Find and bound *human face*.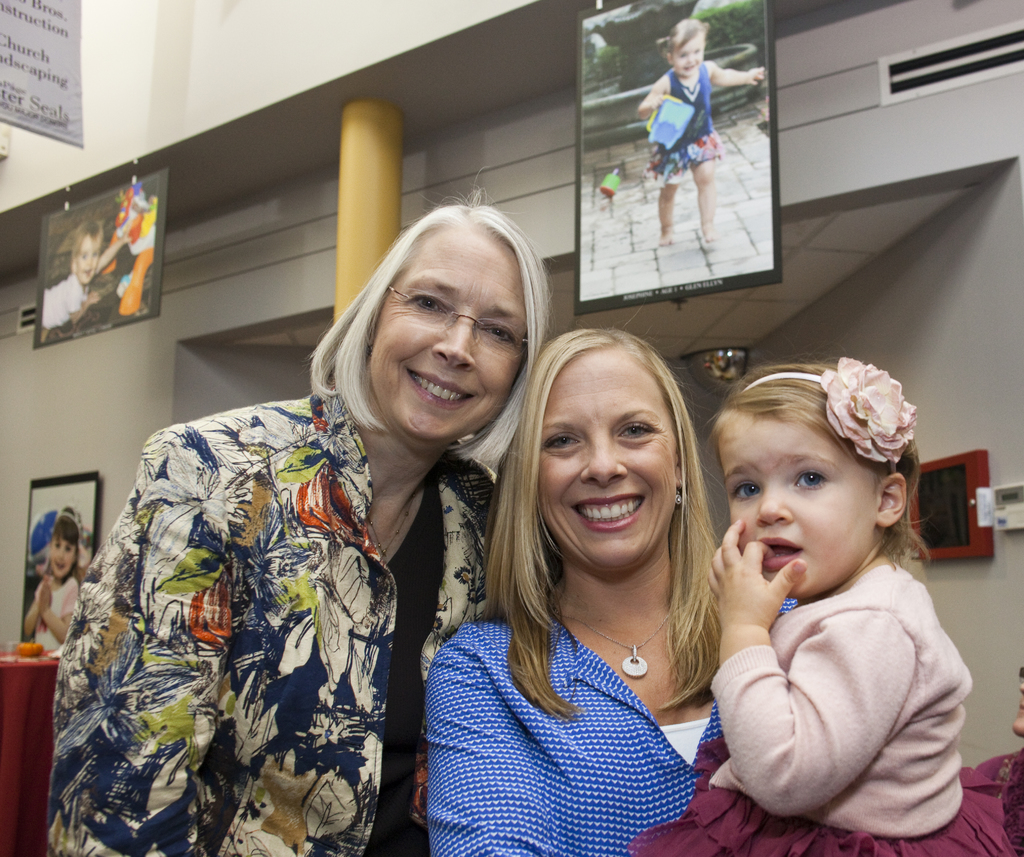
Bound: 369,237,525,437.
